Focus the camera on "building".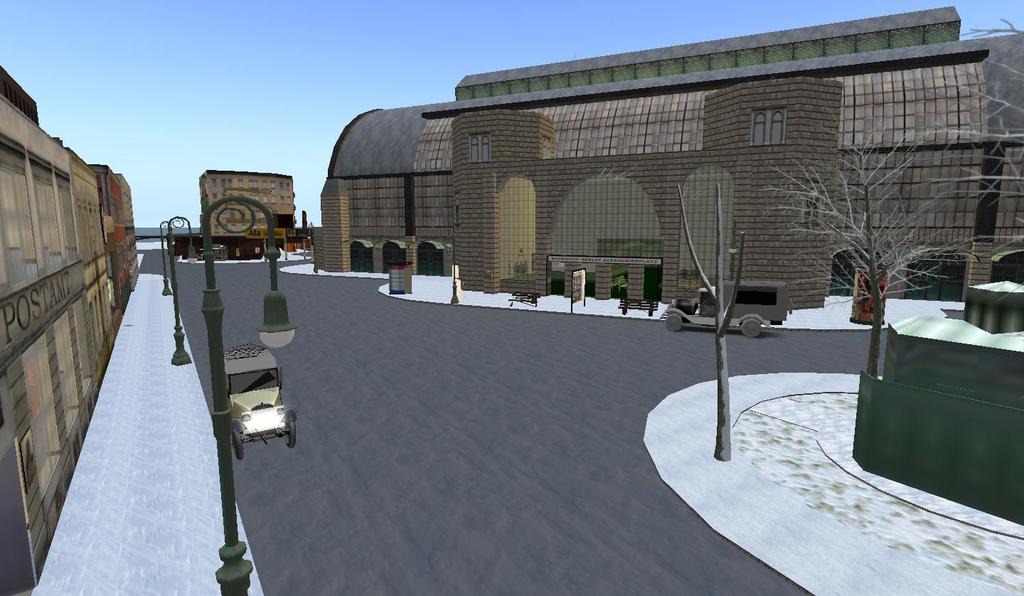
Focus region: select_region(0, 67, 139, 593).
